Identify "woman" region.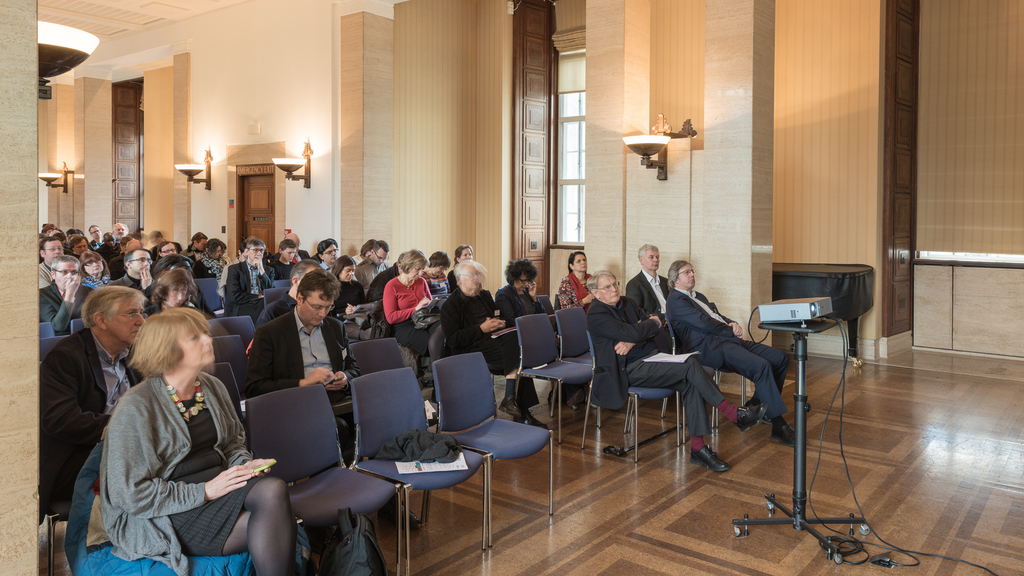
Region: {"x1": 330, "y1": 253, "x2": 371, "y2": 341}.
